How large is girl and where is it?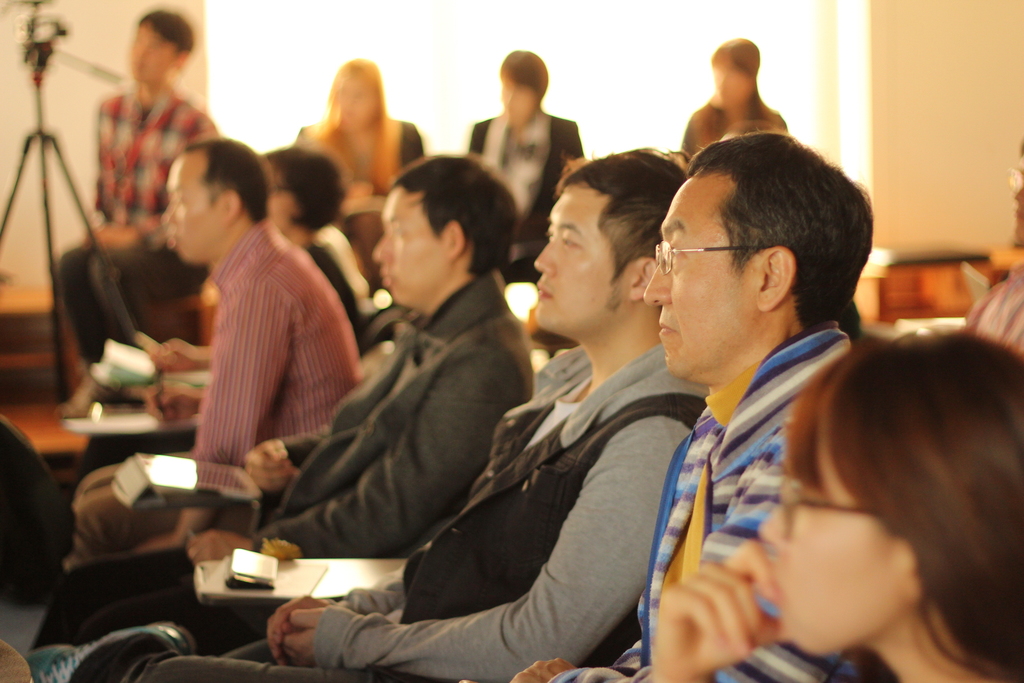
Bounding box: 627, 343, 1023, 682.
